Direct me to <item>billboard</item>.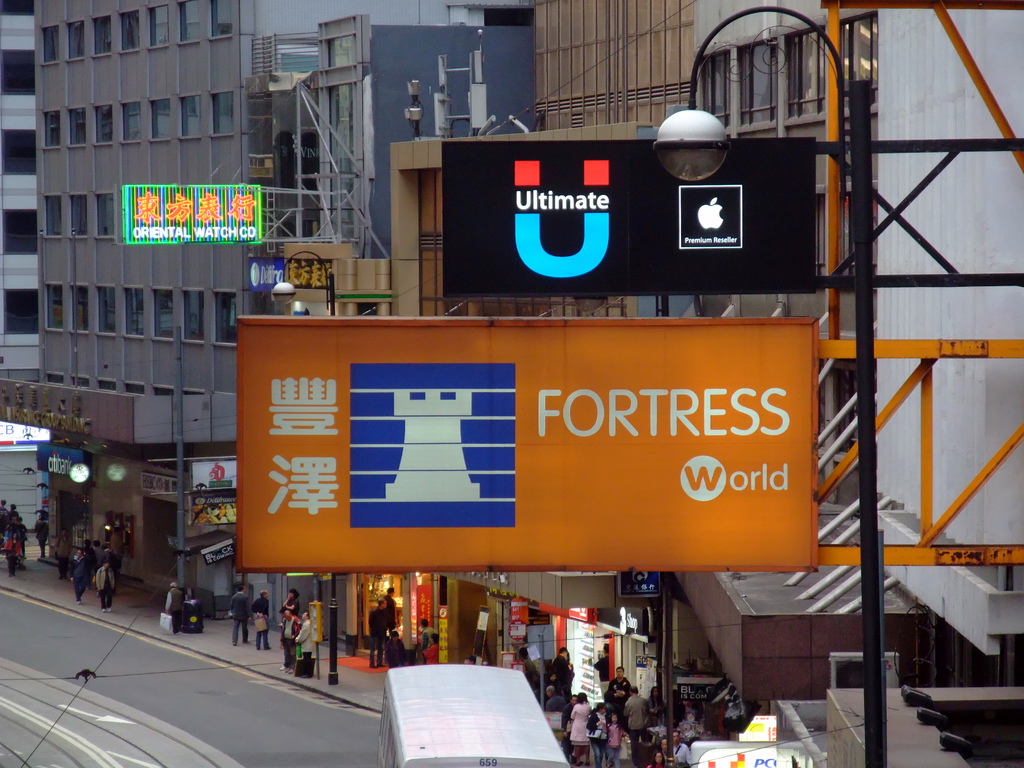
Direction: (x1=189, y1=458, x2=236, y2=524).
